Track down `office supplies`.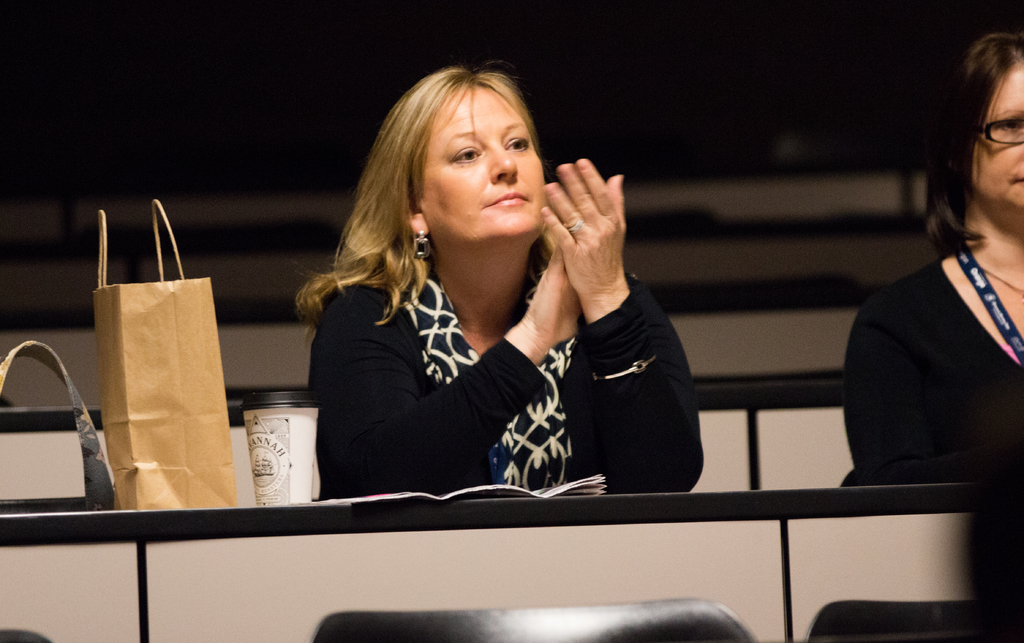
Tracked to bbox(0, 476, 973, 638).
